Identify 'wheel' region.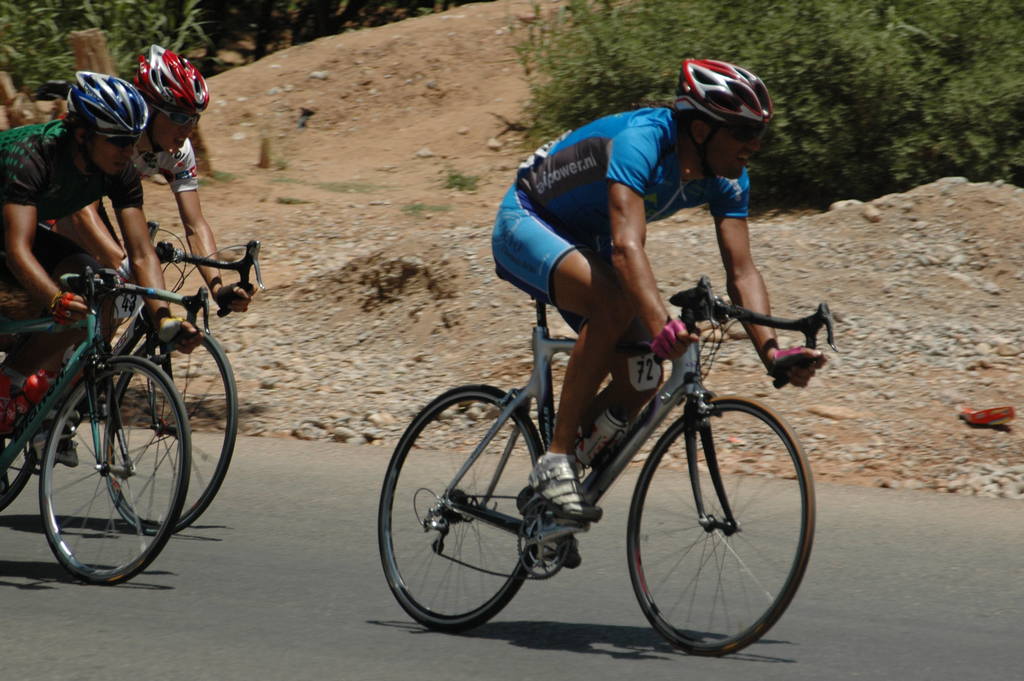
Region: 375:386:547:628.
